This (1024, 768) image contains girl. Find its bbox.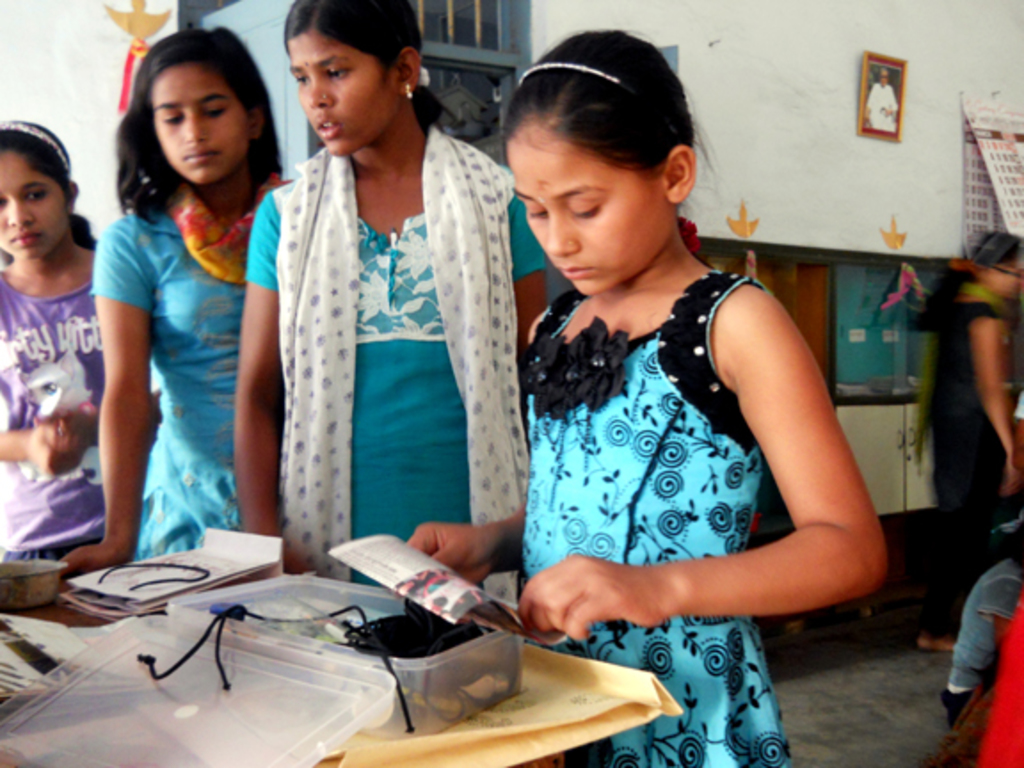
l=231, t=0, r=546, b=581.
